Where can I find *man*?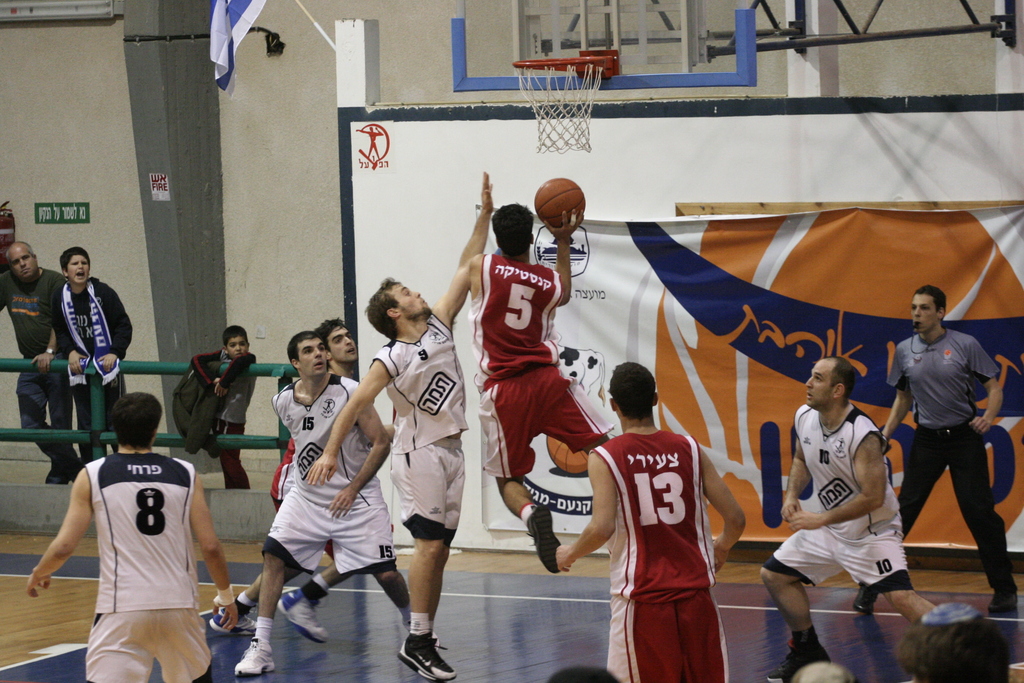
You can find it at <region>892, 273, 1010, 600</region>.
